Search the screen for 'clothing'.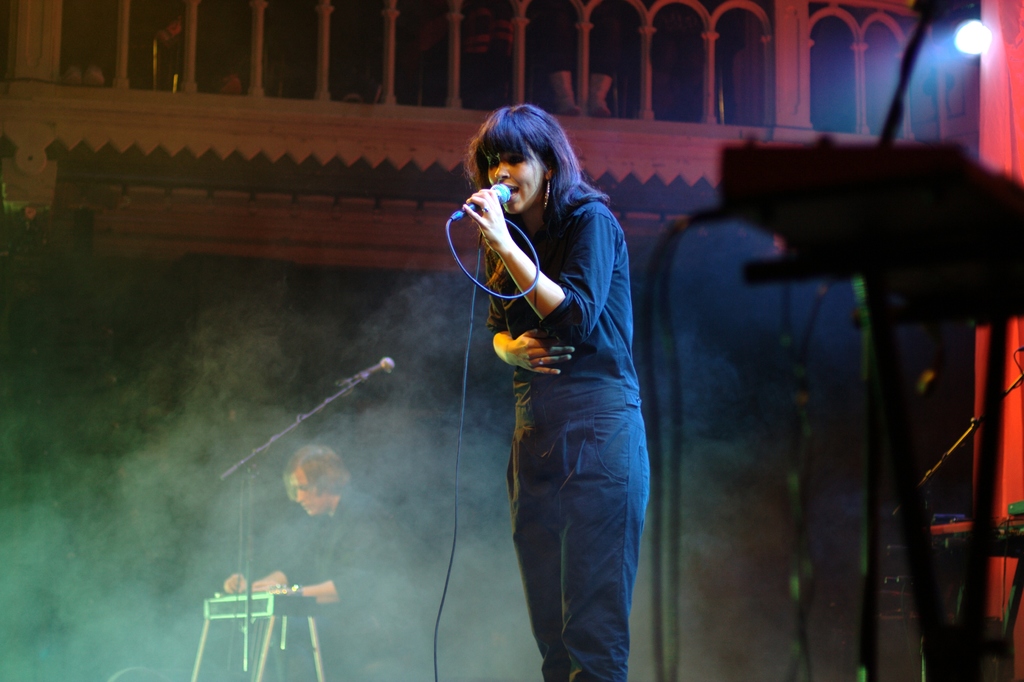
Found at 462/118/653/652.
